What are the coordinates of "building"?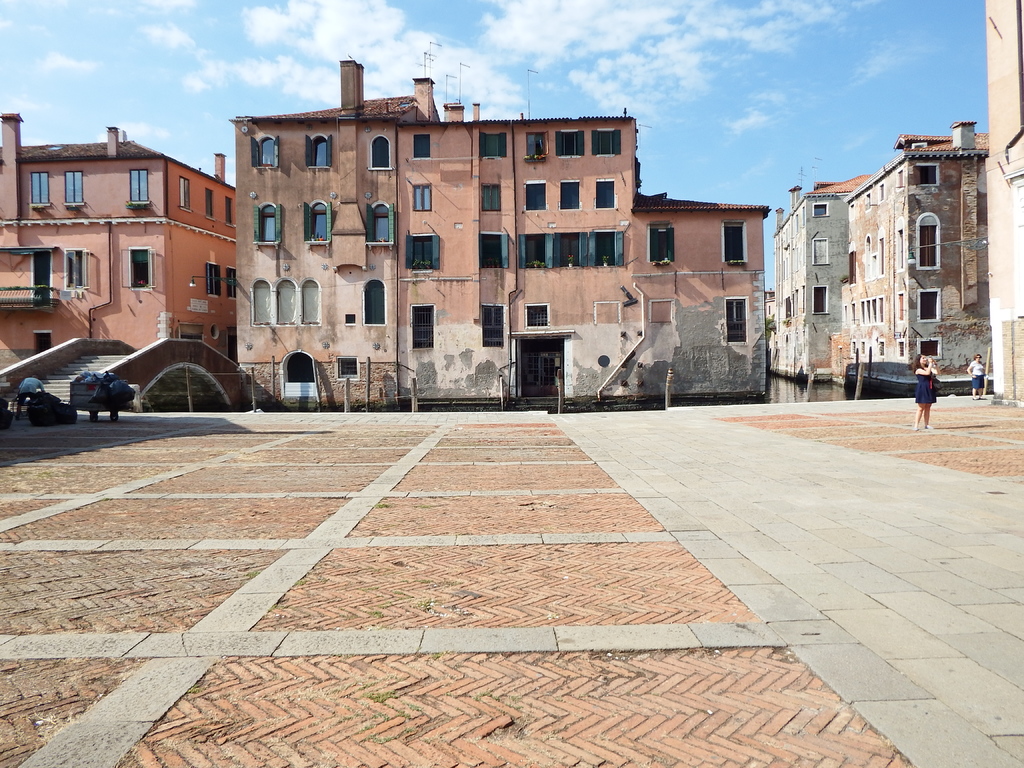
<bbox>0, 114, 234, 371</bbox>.
